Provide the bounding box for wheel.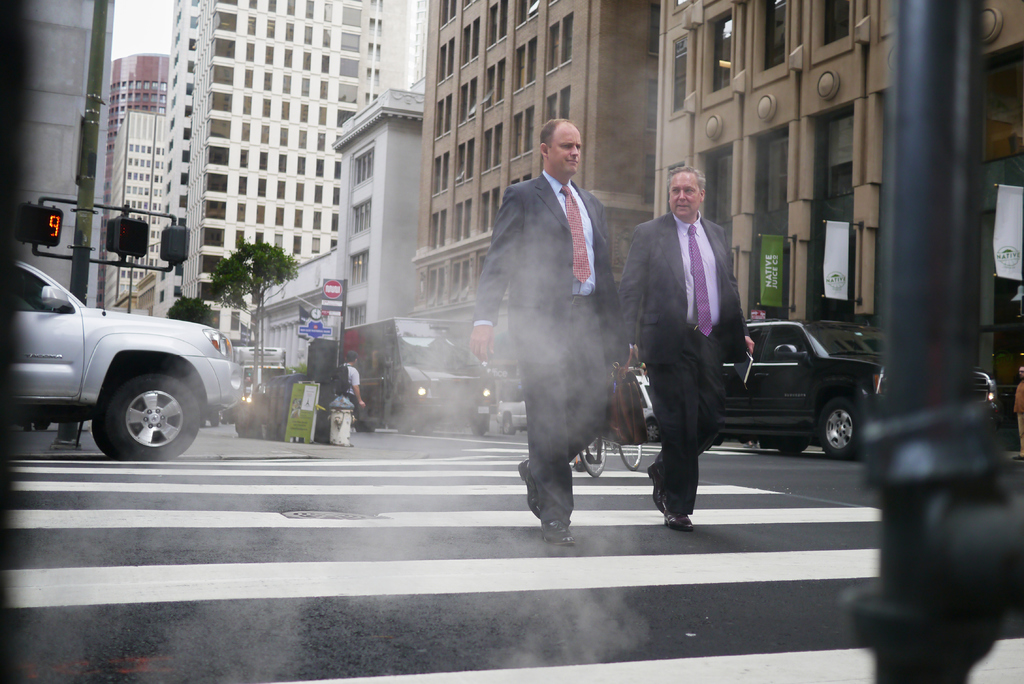
<bbox>618, 436, 644, 471</bbox>.
